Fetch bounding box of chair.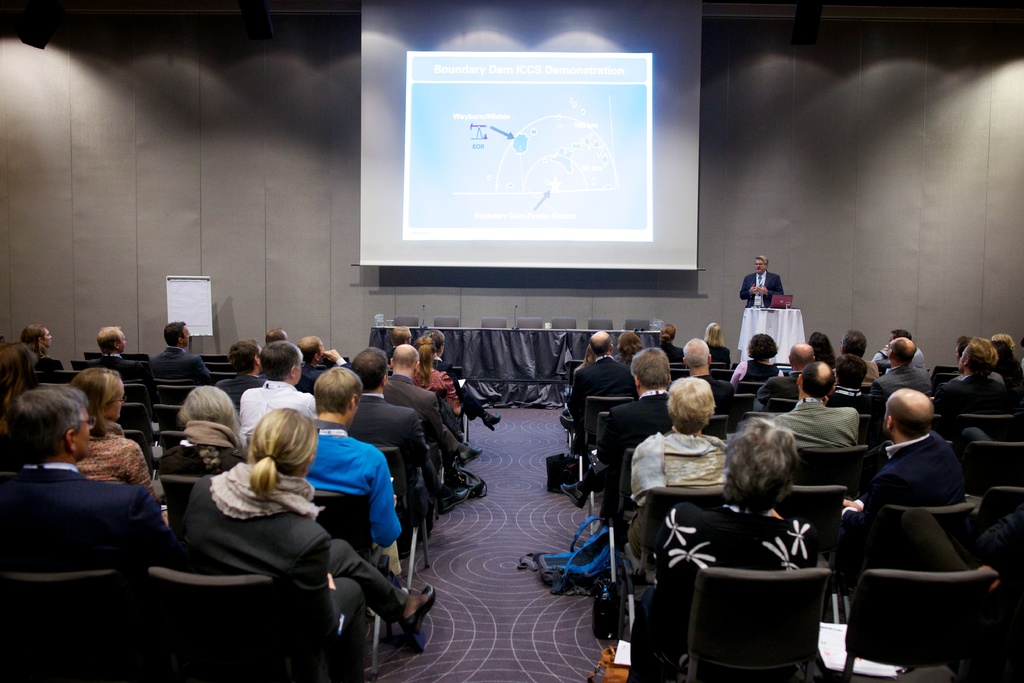
Bbox: <box>609,488,735,631</box>.
